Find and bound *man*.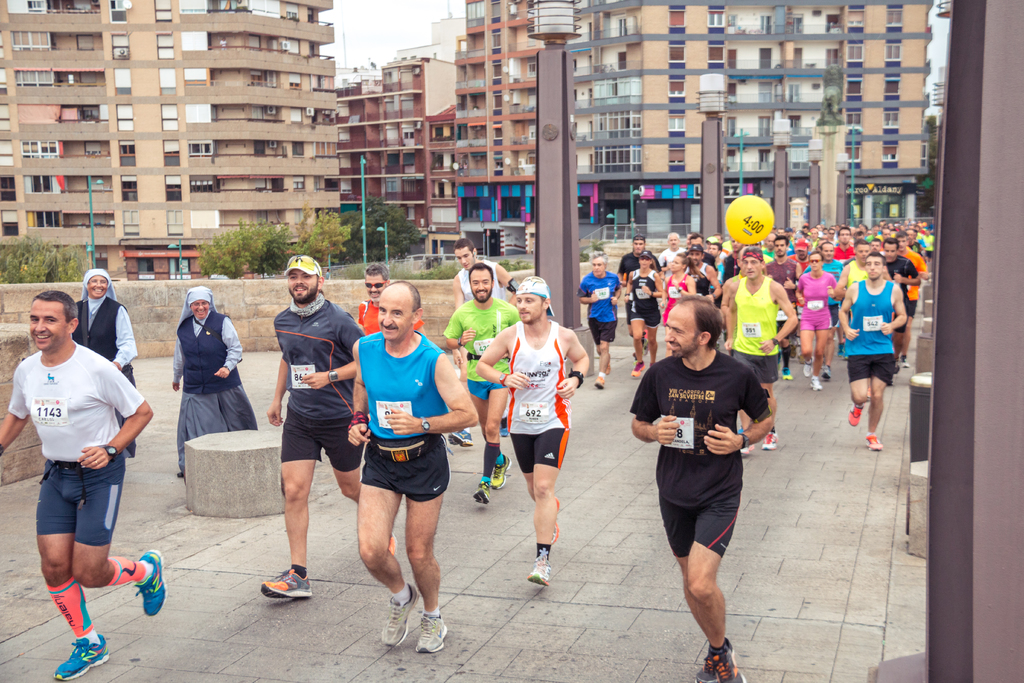
Bound: x1=349 y1=285 x2=483 y2=662.
